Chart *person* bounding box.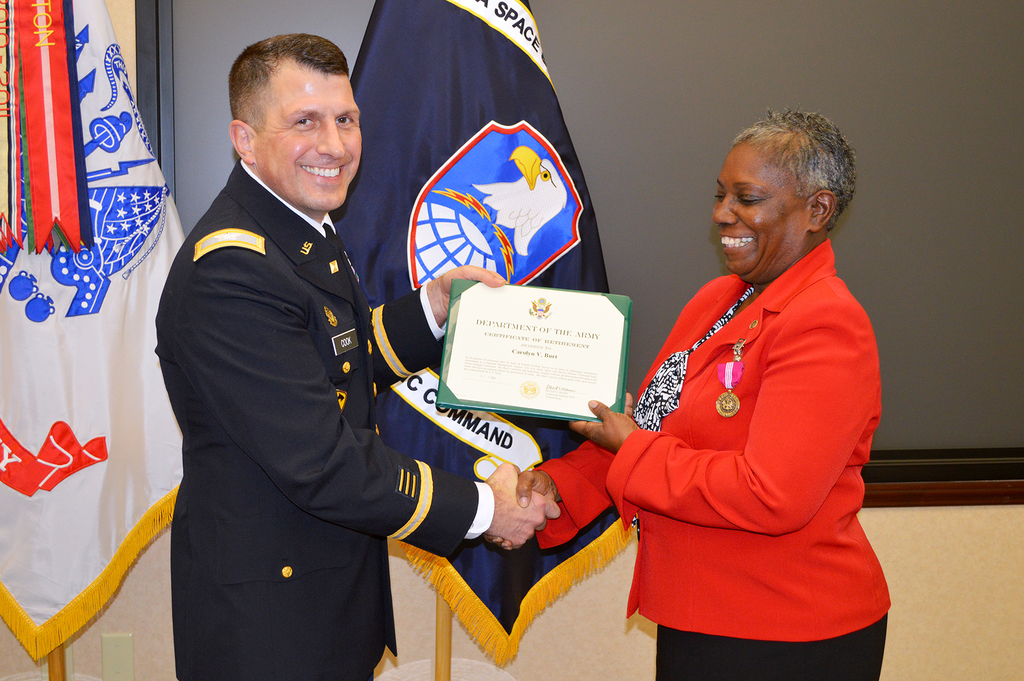
Charted: bbox=(481, 99, 898, 680).
